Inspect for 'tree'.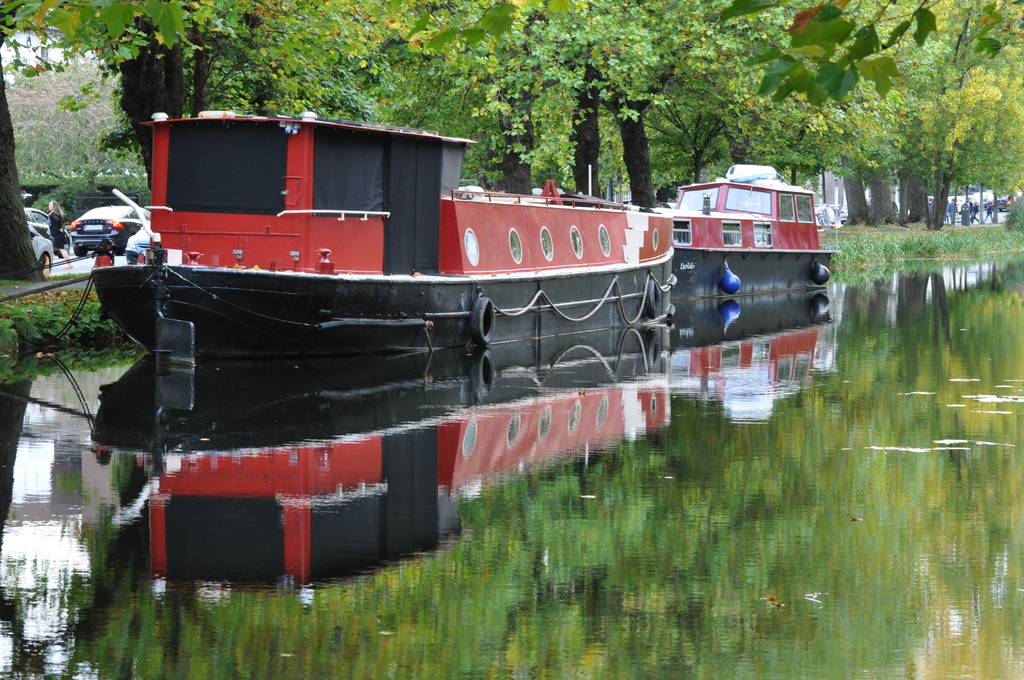
Inspection: bbox=(447, 0, 789, 205).
